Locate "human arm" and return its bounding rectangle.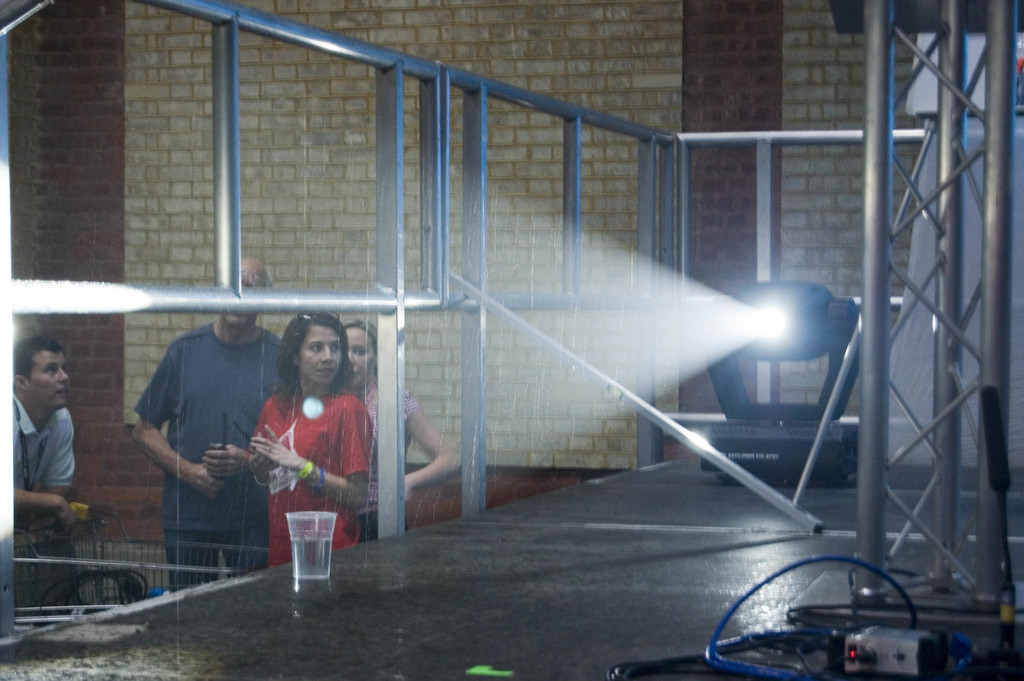
crop(127, 341, 229, 499).
